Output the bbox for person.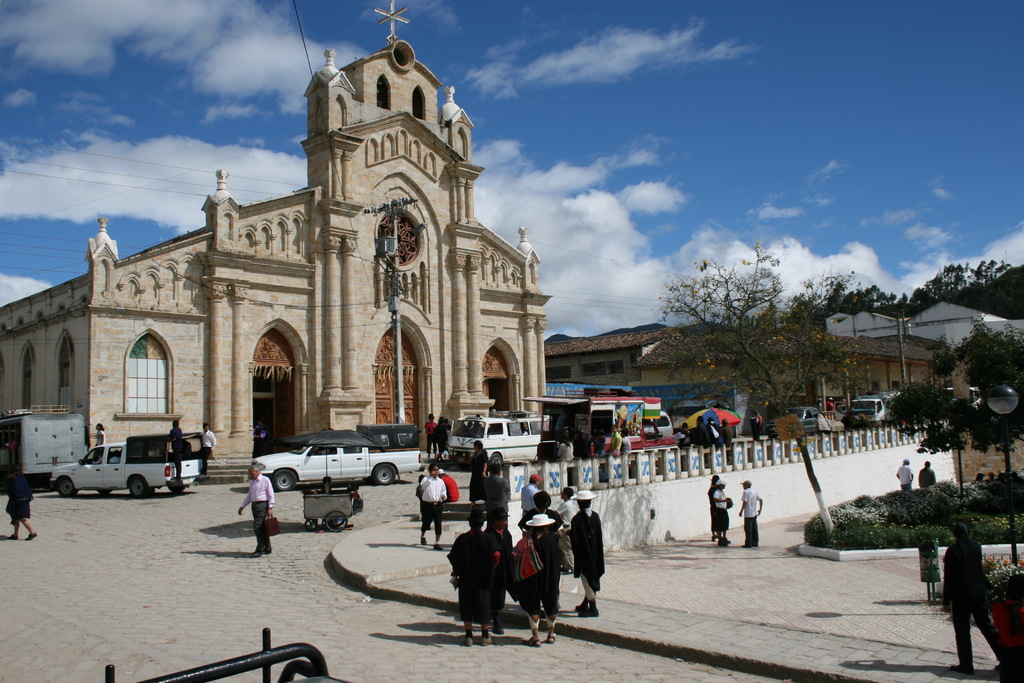
<box>439,420,450,449</box>.
